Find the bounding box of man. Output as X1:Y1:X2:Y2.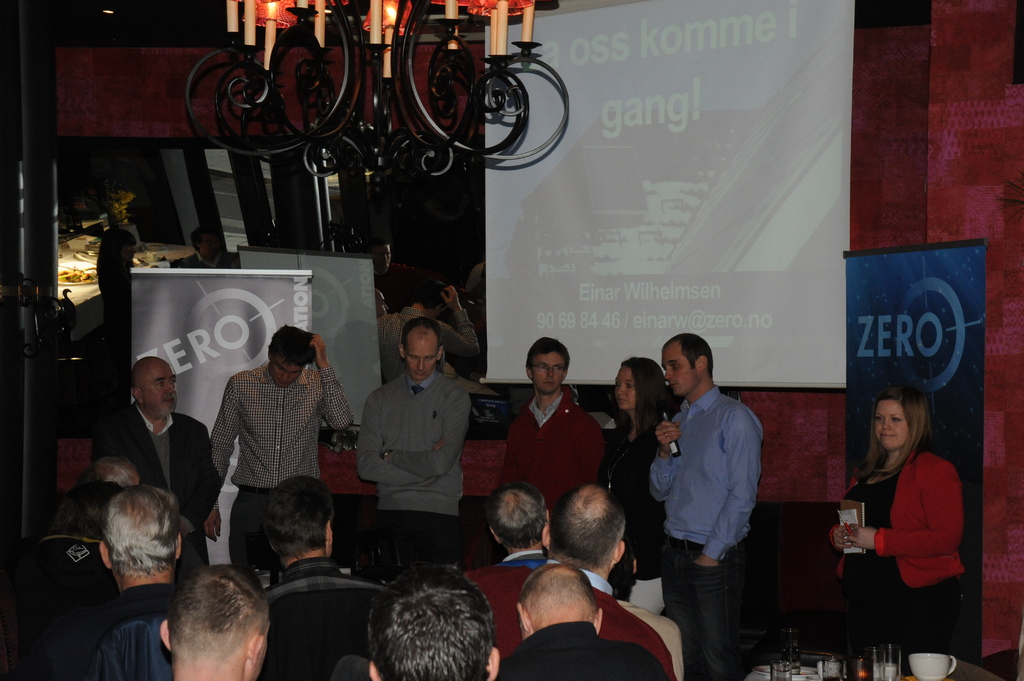
209:322:349:583.
